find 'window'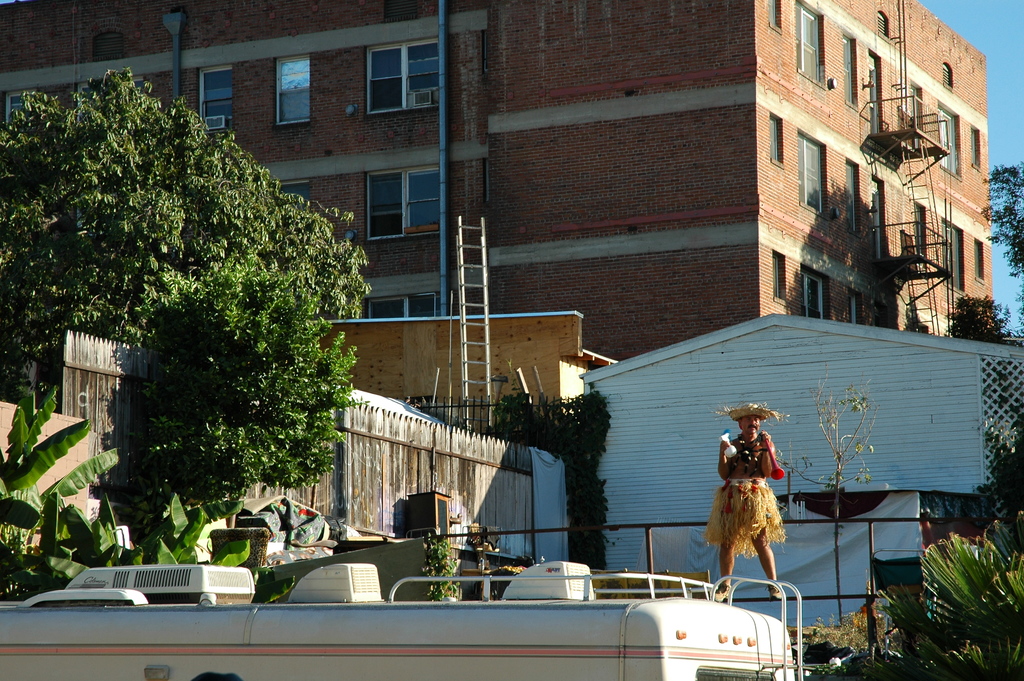
{"left": 944, "top": 67, "right": 949, "bottom": 90}
